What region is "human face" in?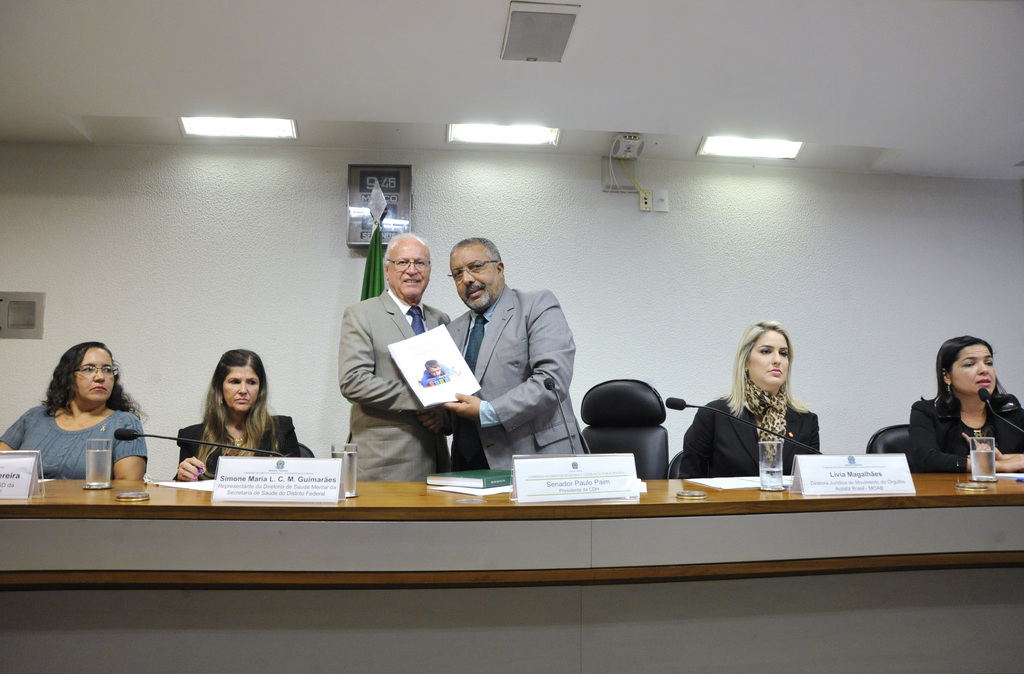
bbox=[76, 346, 115, 402].
